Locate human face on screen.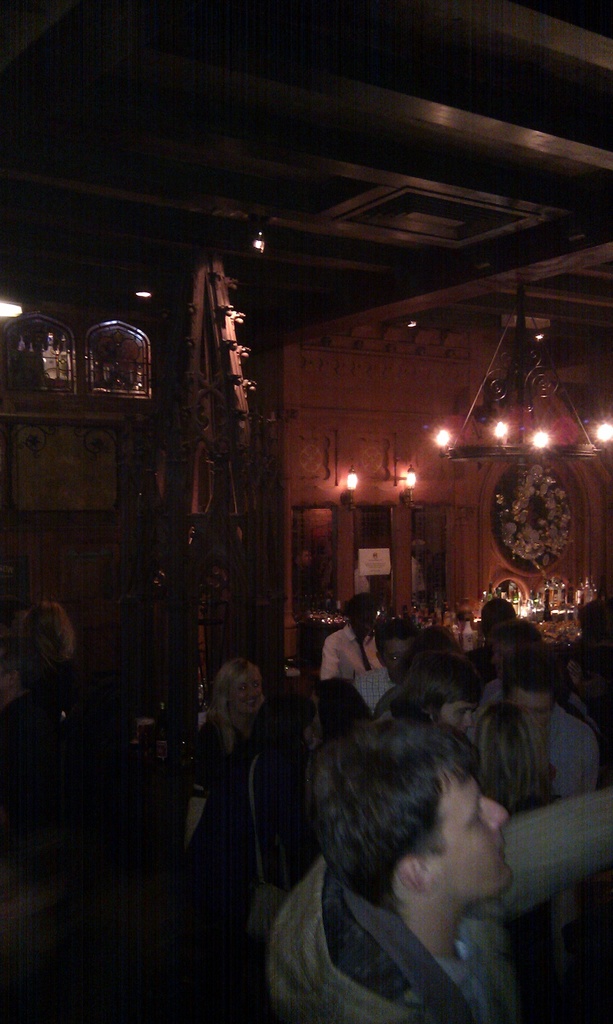
On screen at locate(440, 702, 477, 740).
